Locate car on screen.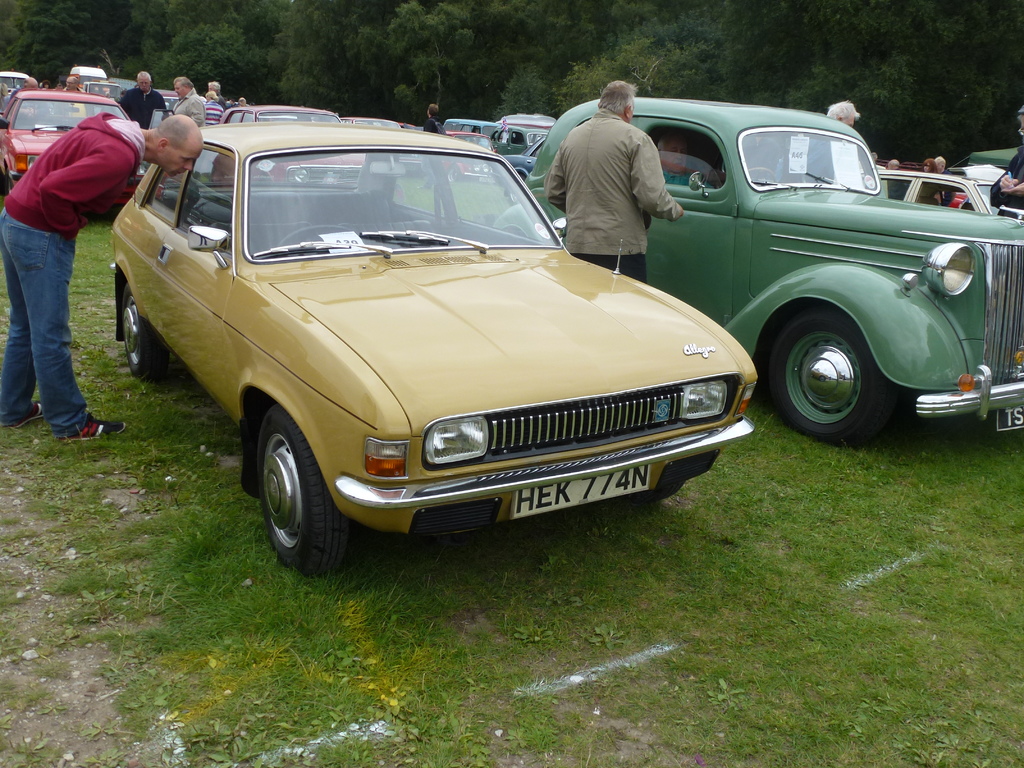
On screen at Rect(506, 93, 1023, 445).
